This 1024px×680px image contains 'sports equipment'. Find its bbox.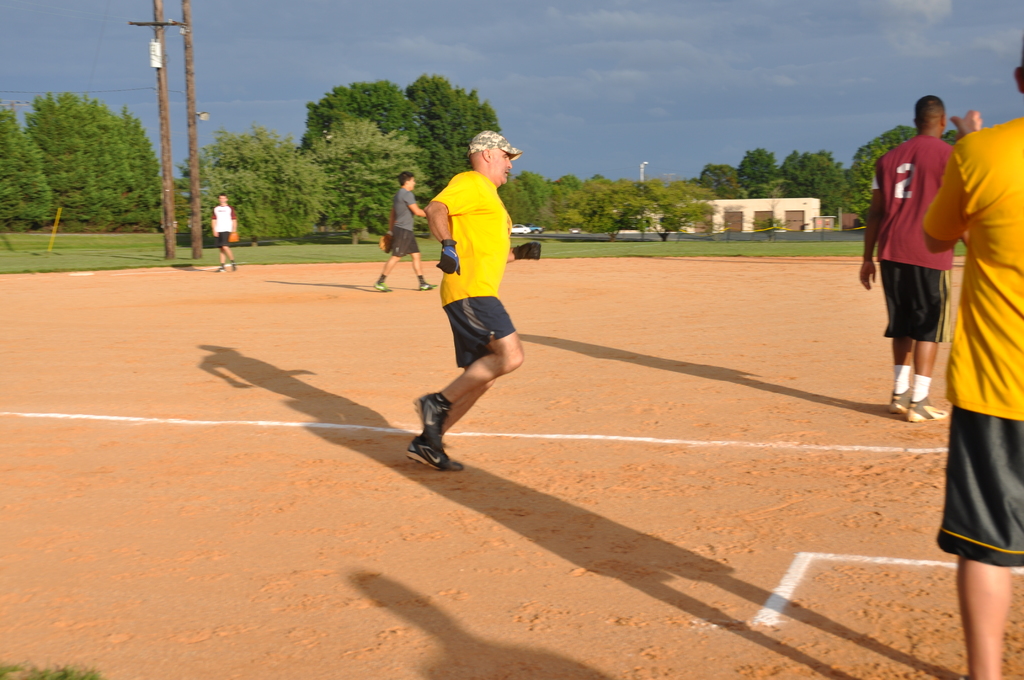
(902,387,947,422).
